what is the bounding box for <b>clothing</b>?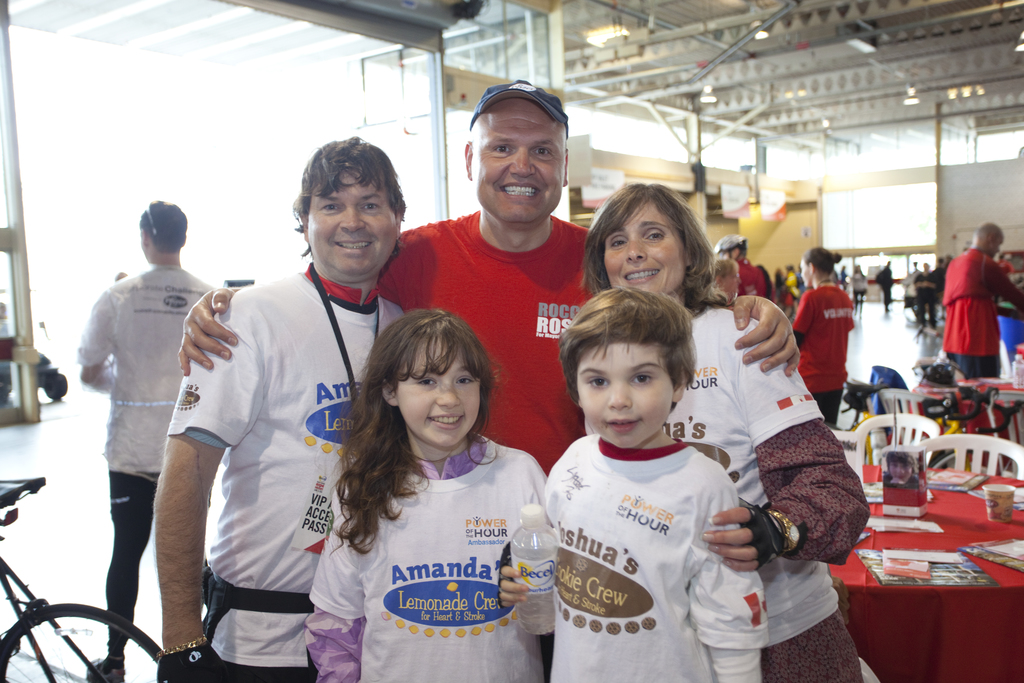
83, 273, 224, 668.
